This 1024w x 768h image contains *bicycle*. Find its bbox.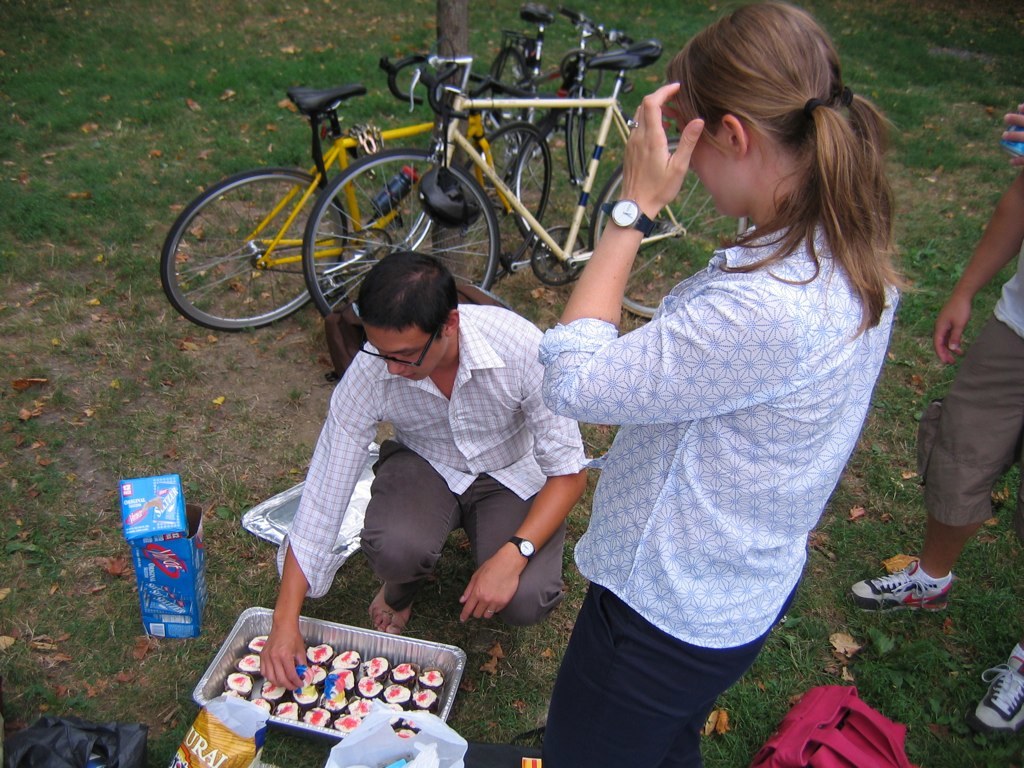
[left=303, top=37, right=750, bottom=340].
